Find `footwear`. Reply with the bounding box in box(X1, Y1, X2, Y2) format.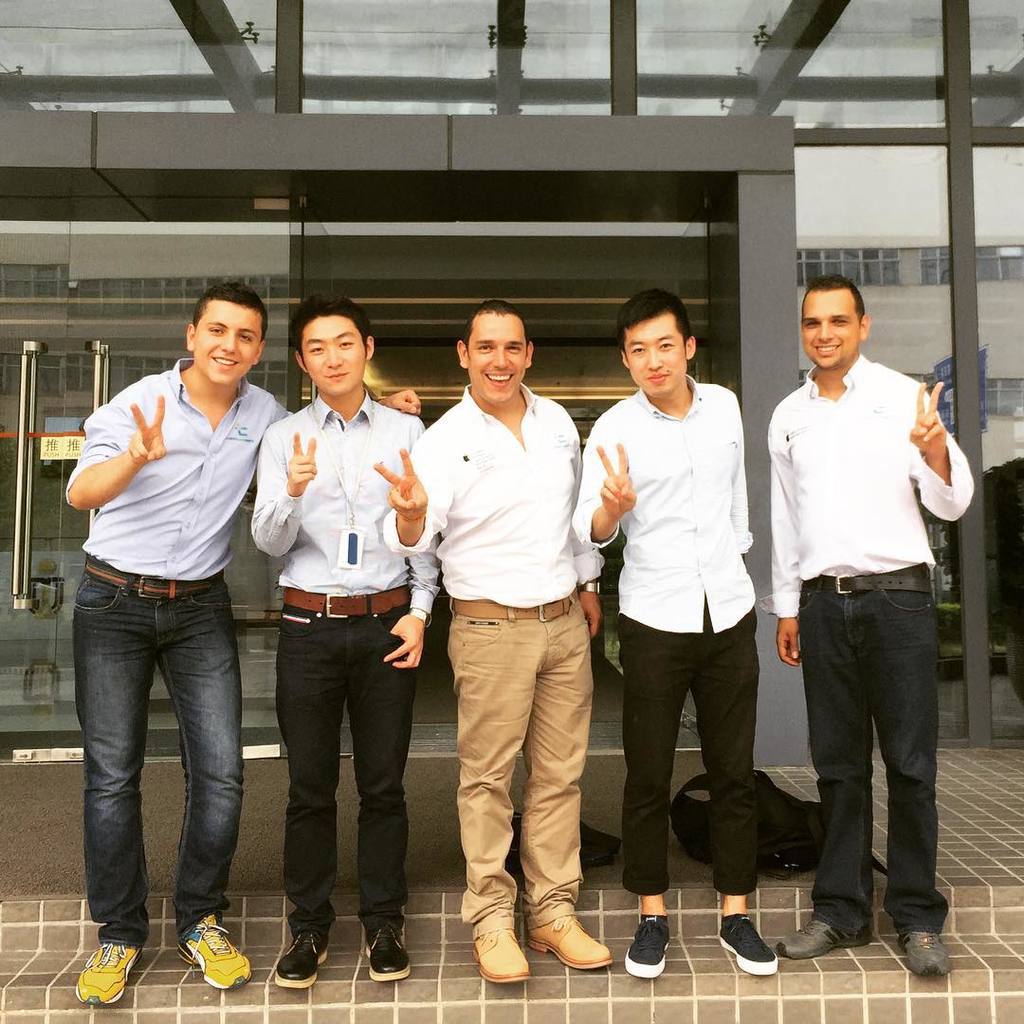
box(777, 919, 871, 963).
